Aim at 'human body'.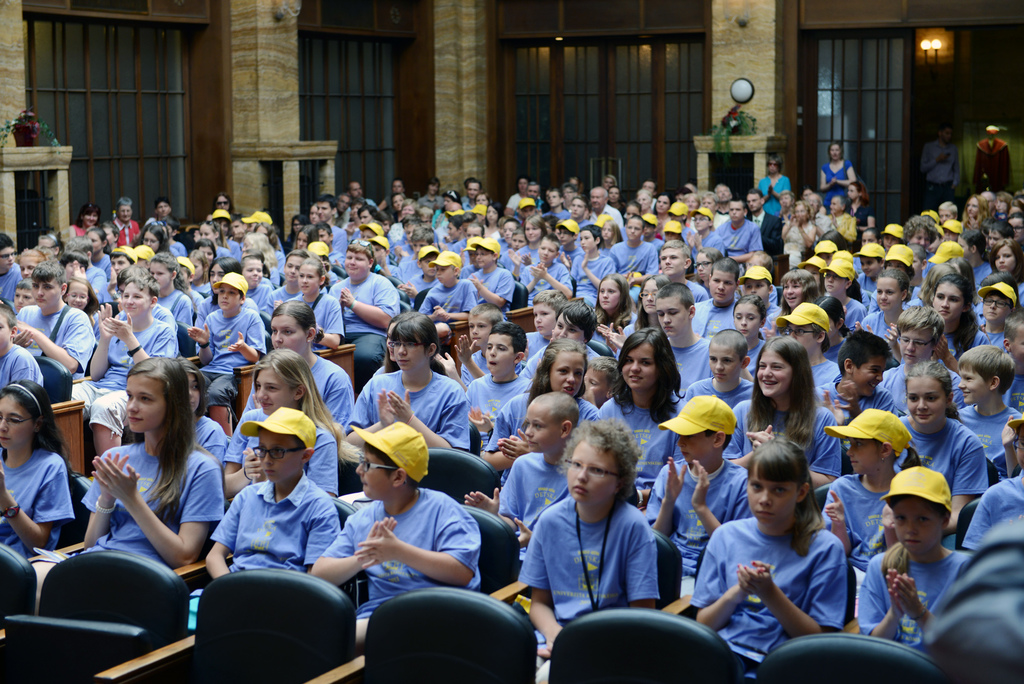
Aimed at bbox=[311, 484, 481, 651].
